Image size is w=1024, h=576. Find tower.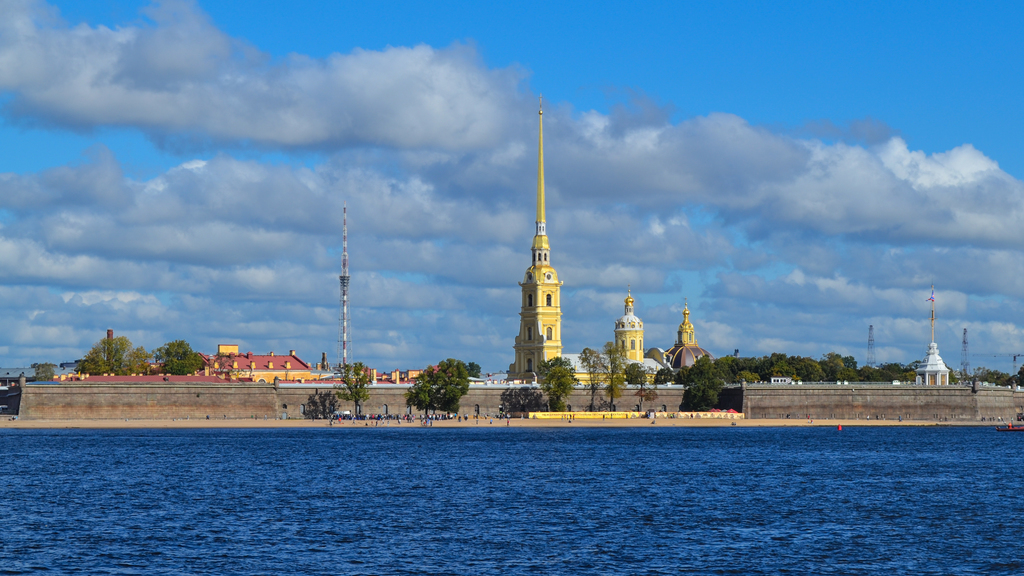
(514,104,561,377).
